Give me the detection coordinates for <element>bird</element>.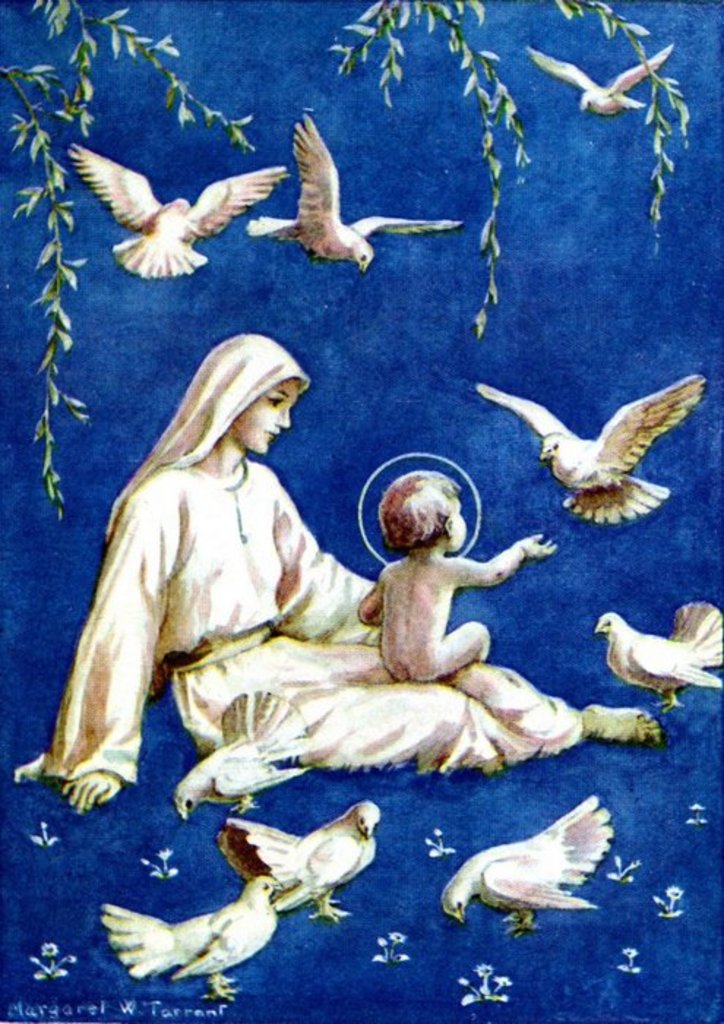
243:116:468:274.
